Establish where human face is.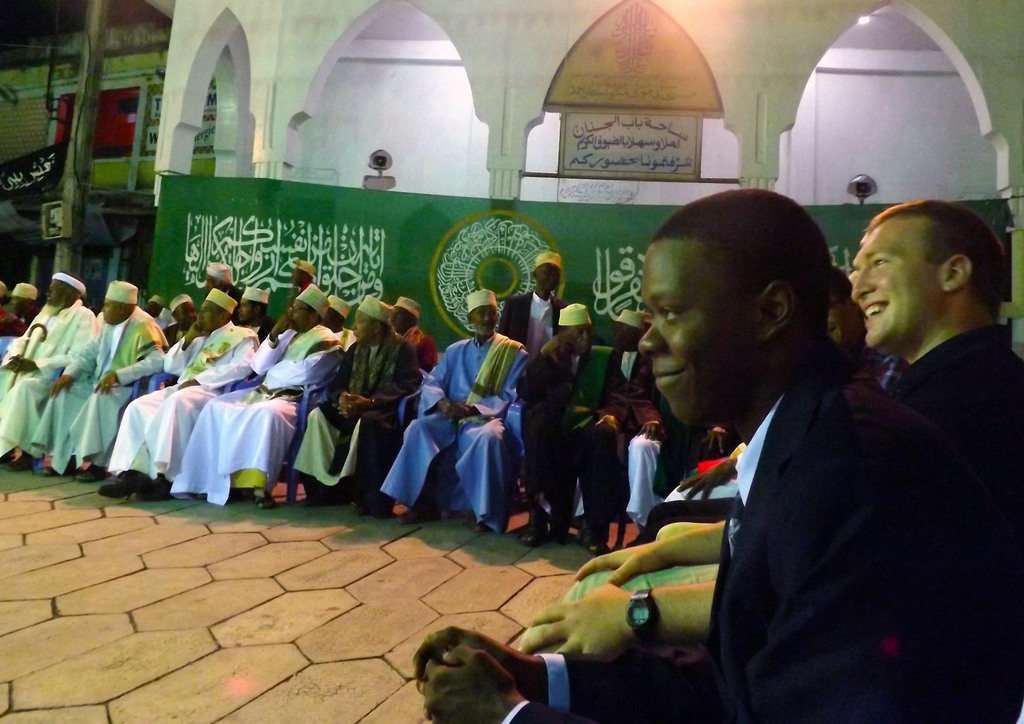
Established at {"left": 178, "top": 303, "right": 196, "bottom": 321}.
